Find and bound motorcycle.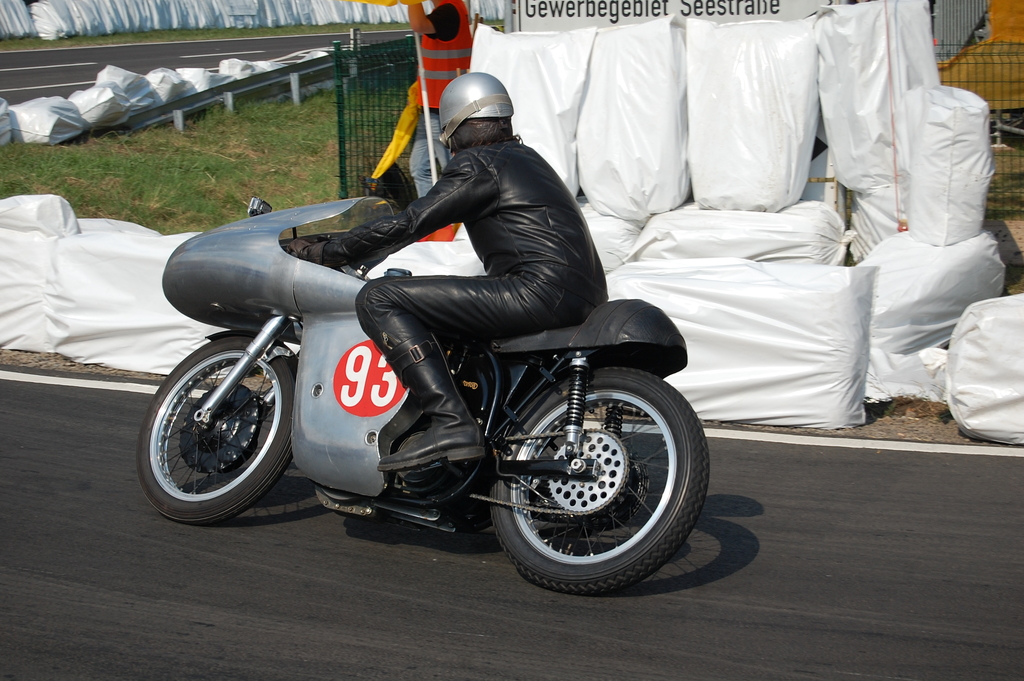
Bound: [140, 162, 717, 584].
